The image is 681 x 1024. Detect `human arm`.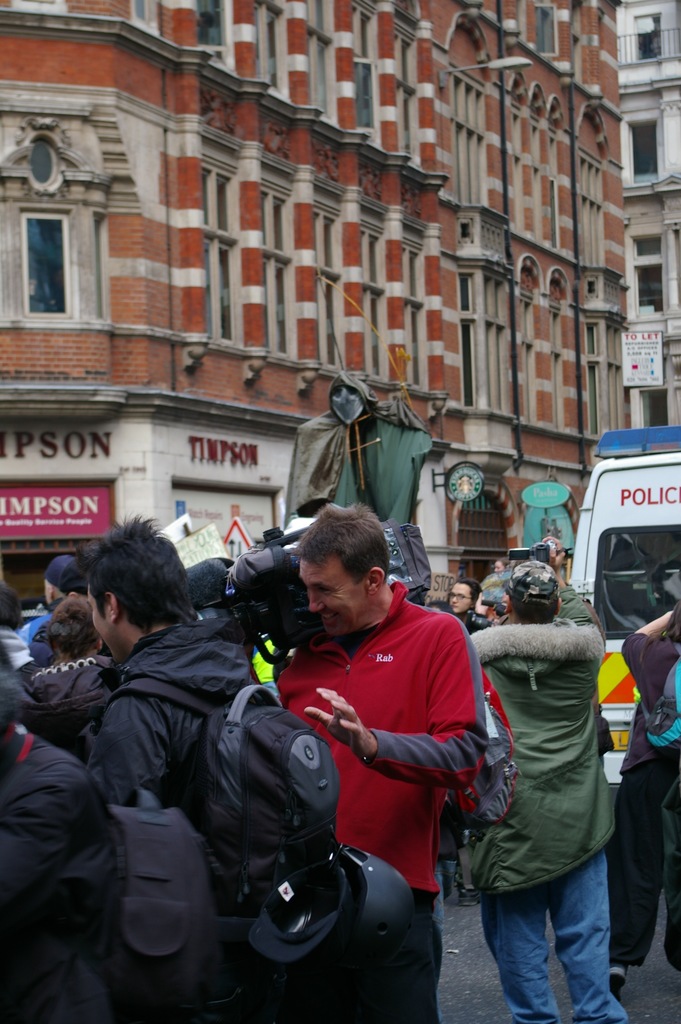
Detection: select_region(529, 532, 597, 623).
